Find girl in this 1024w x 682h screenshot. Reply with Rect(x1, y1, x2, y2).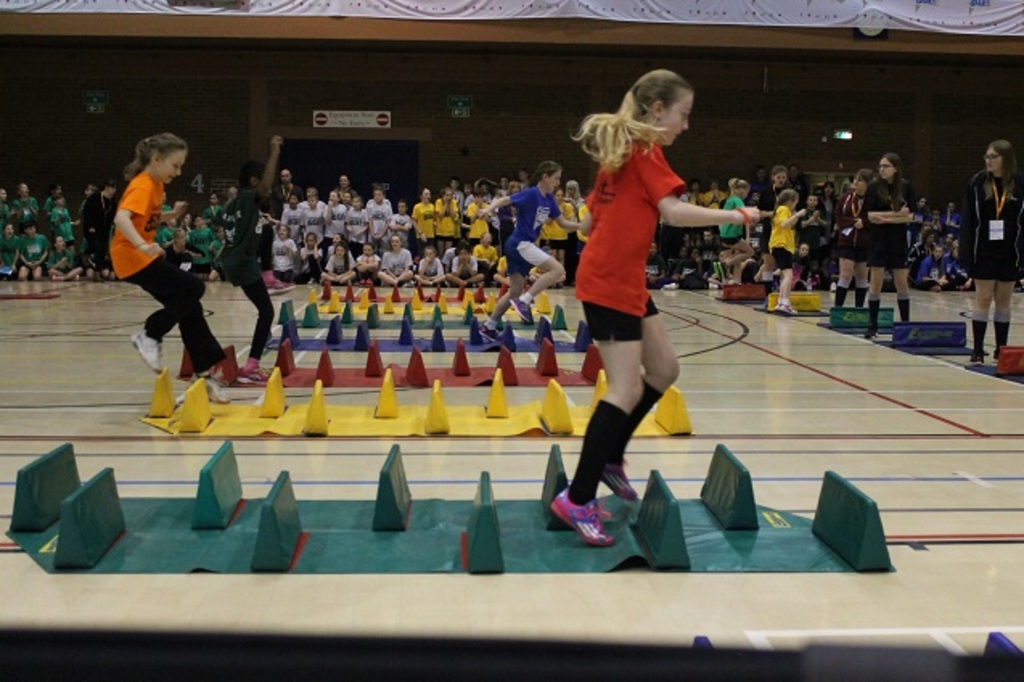
Rect(114, 122, 259, 396).
